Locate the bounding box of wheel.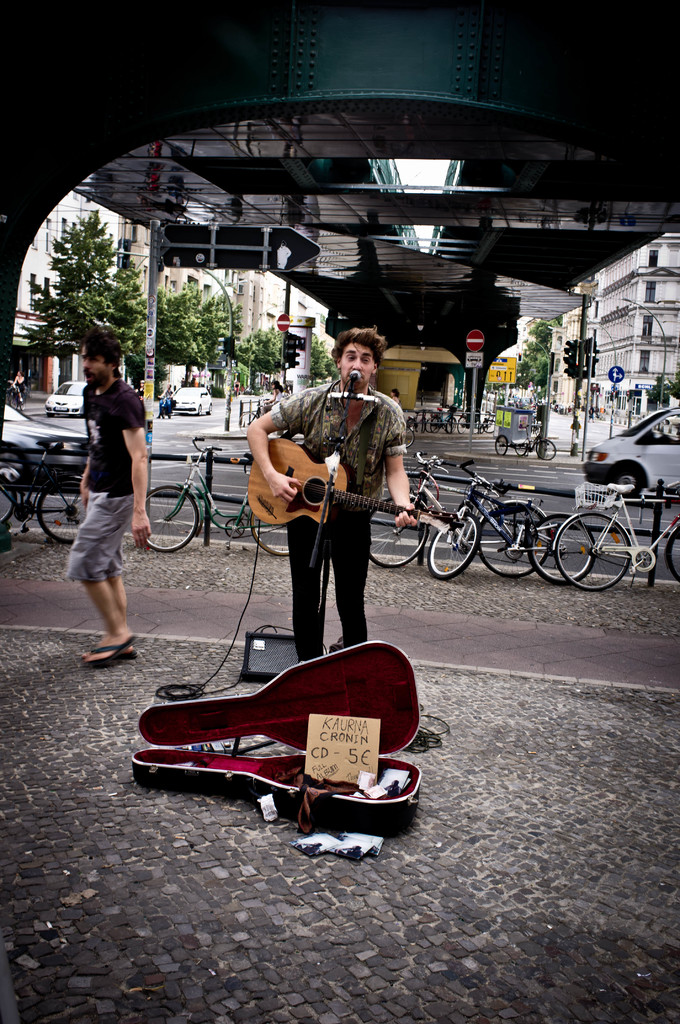
Bounding box: <region>537, 436, 558, 467</region>.
